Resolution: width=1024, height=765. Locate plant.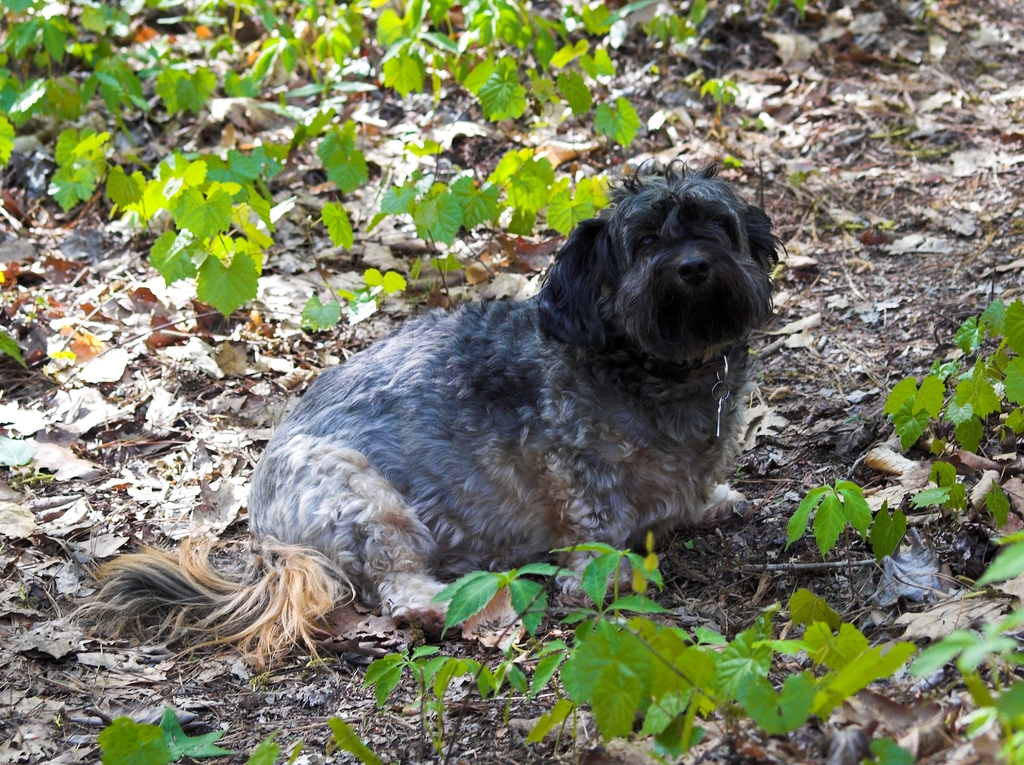
bbox(870, 291, 1023, 752).
